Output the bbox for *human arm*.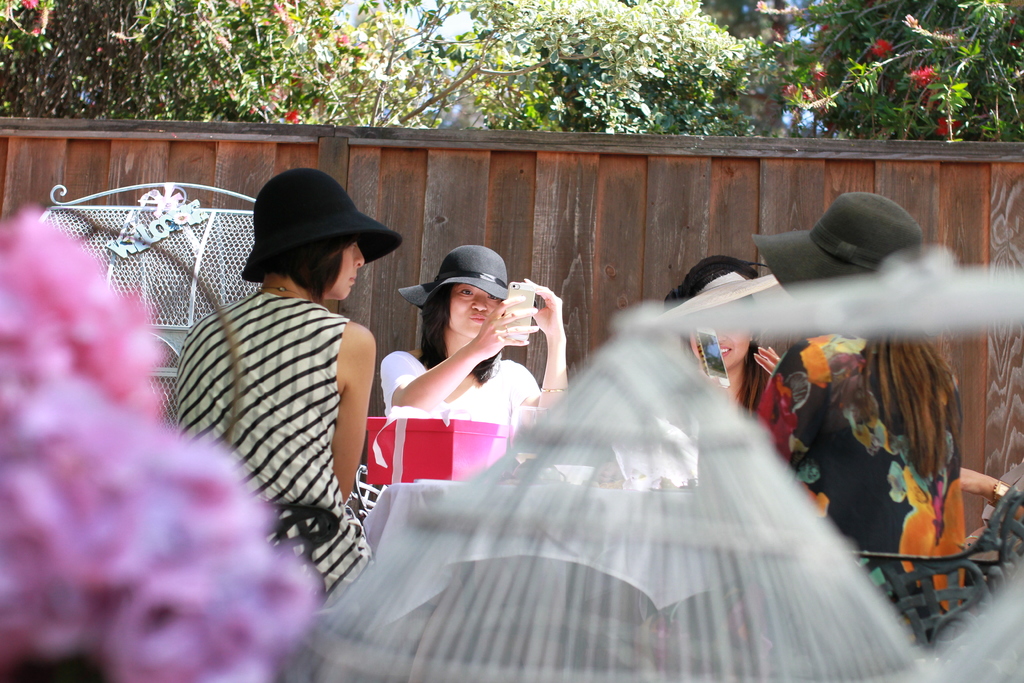
bbox(950, 464, 1023, 528).
